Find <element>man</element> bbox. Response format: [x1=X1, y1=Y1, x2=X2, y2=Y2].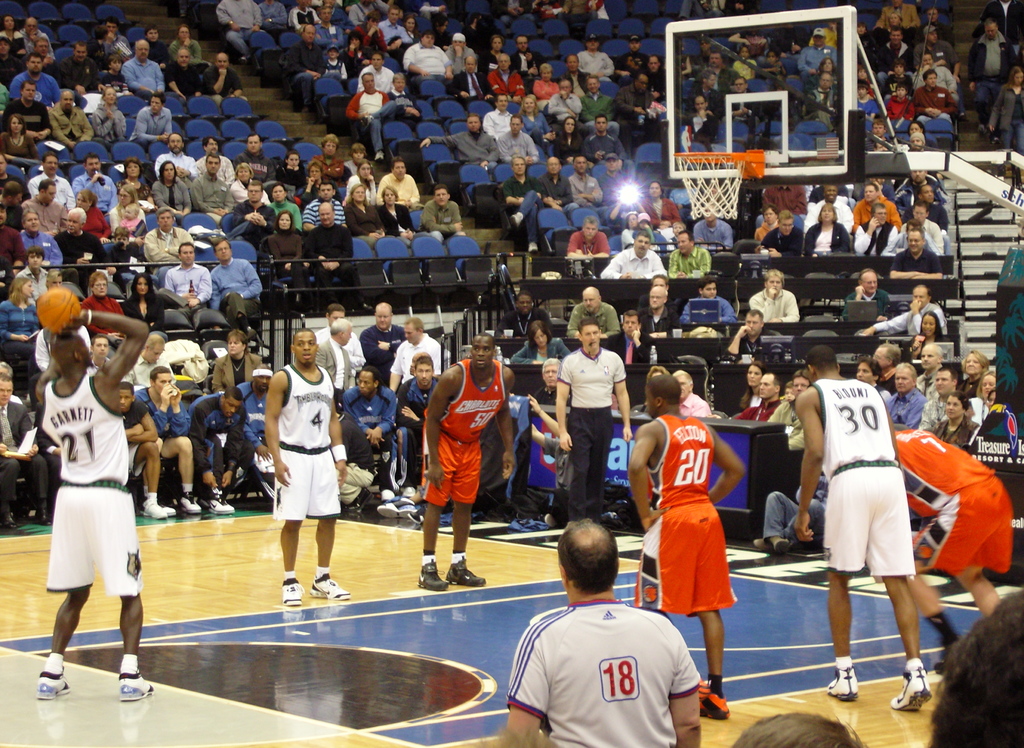
[x1=667, y1=369, x2=710, y2=420].
